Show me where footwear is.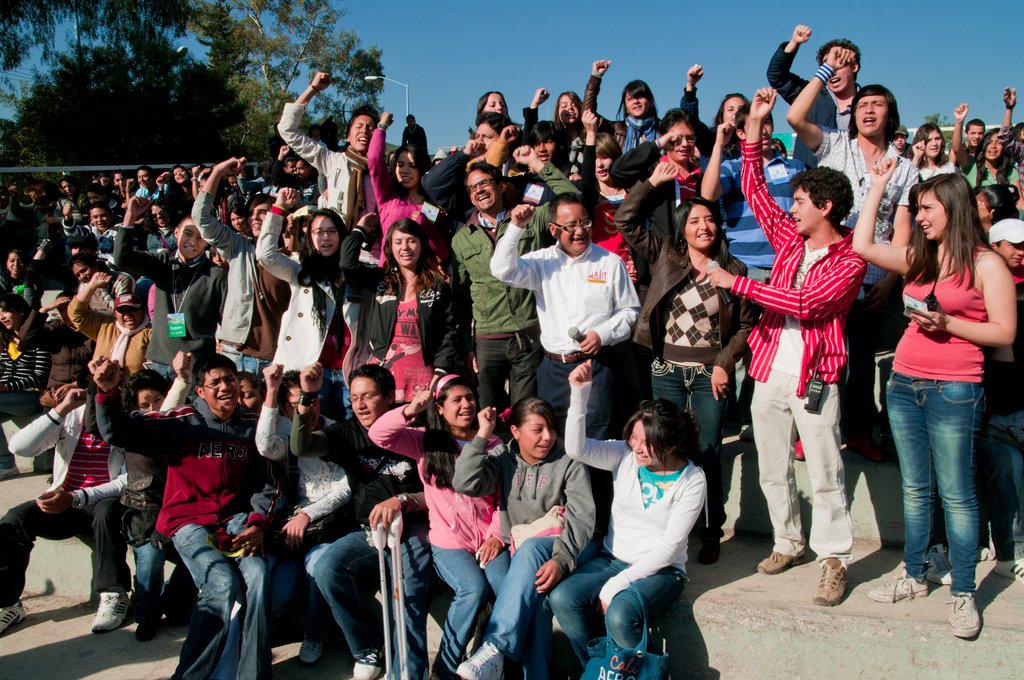
footwear is at [x1=0, y1=600, x2=27, y2=631].
